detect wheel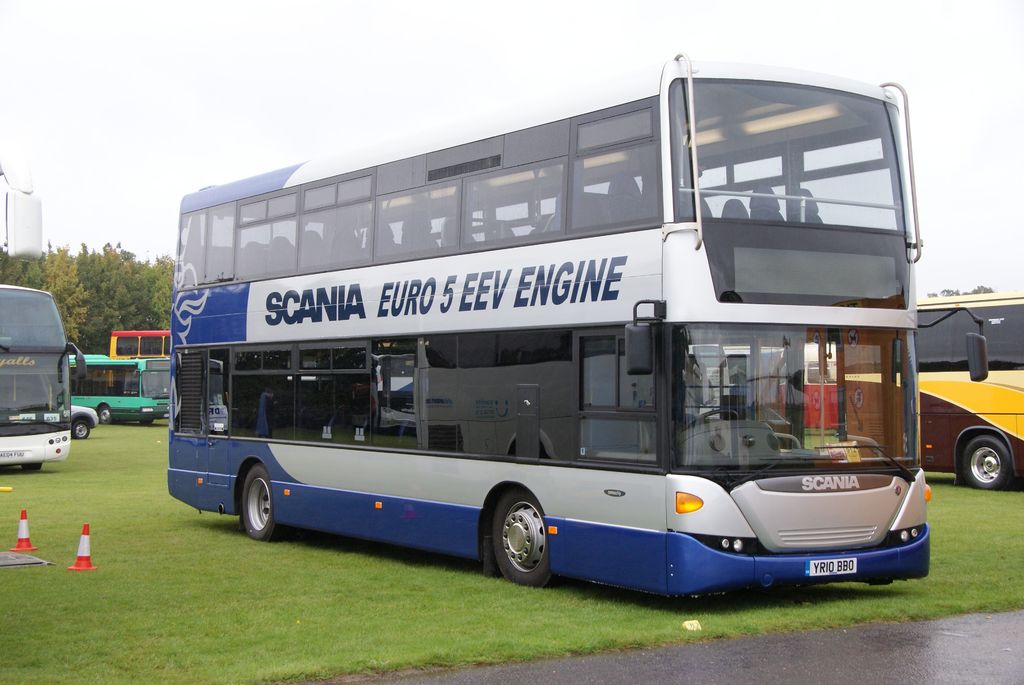
bbox=(240, 464, 283, 540)
